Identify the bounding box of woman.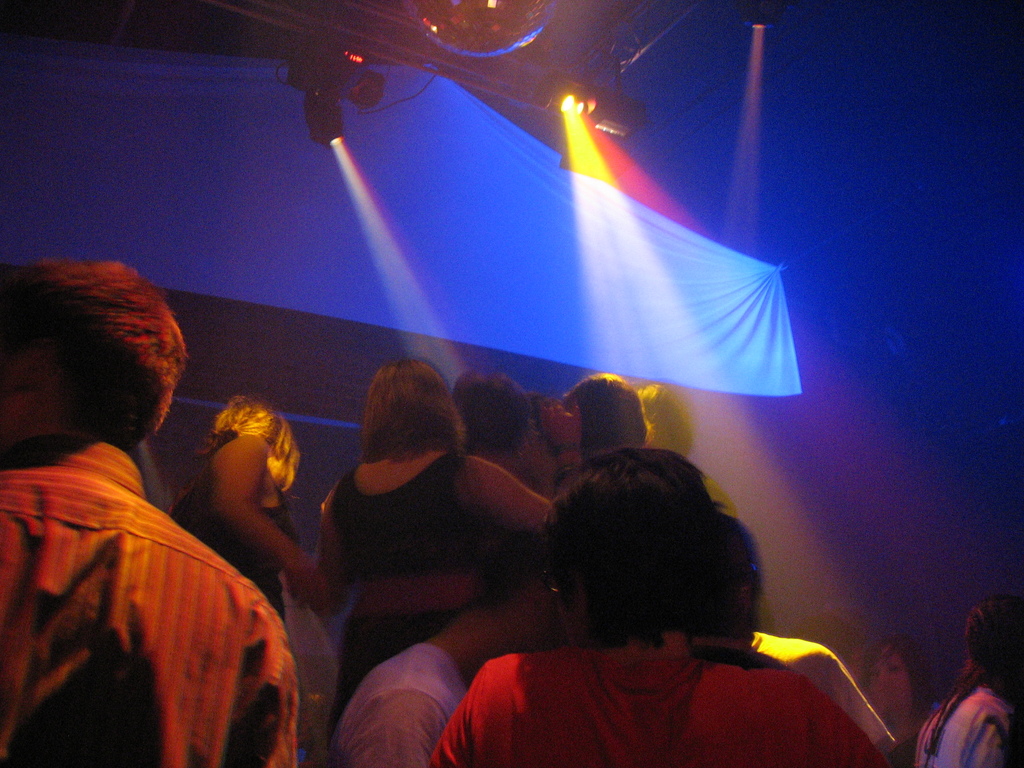
160,392,305,618.
